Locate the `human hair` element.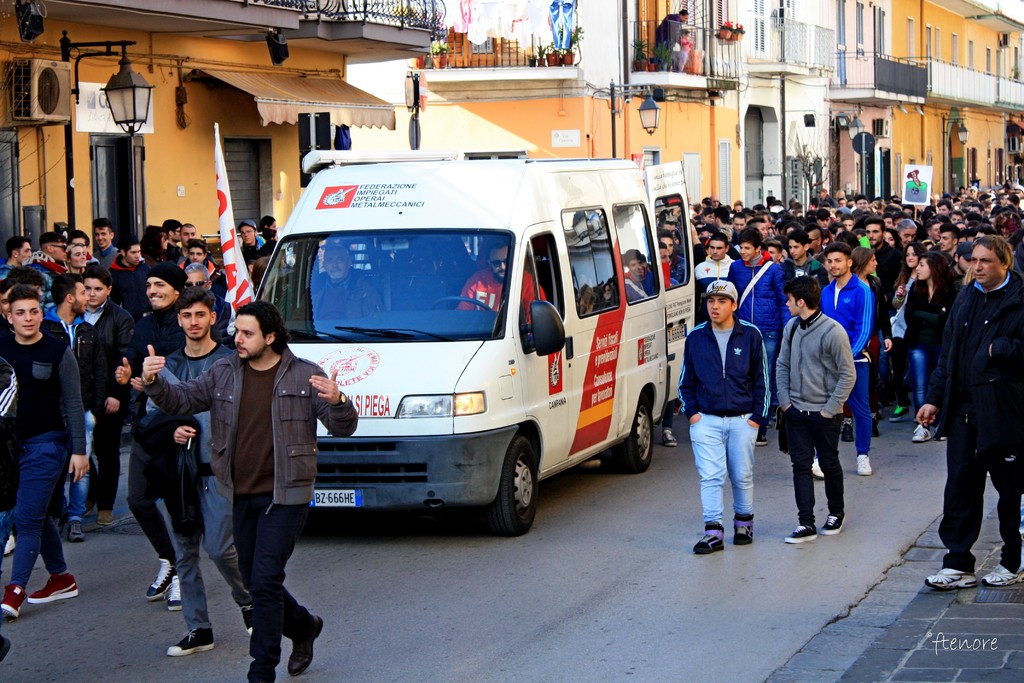
Element bbox: 972,232,1016,273.
